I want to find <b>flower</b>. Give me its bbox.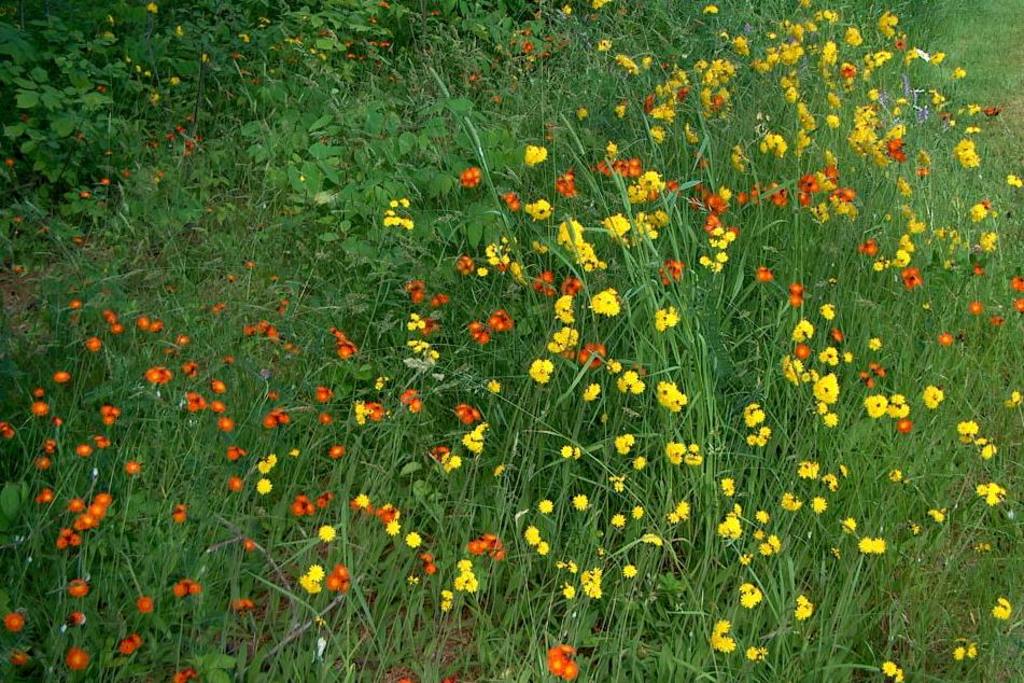
<region>145, 0, 159, 17</region>.
